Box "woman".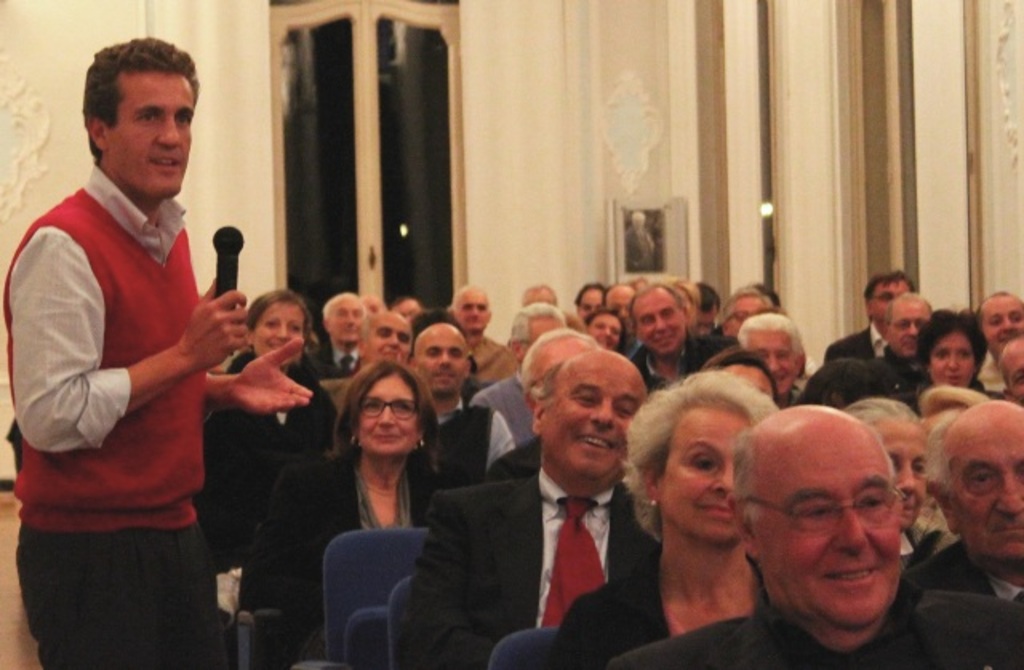
290,329,466,654.
